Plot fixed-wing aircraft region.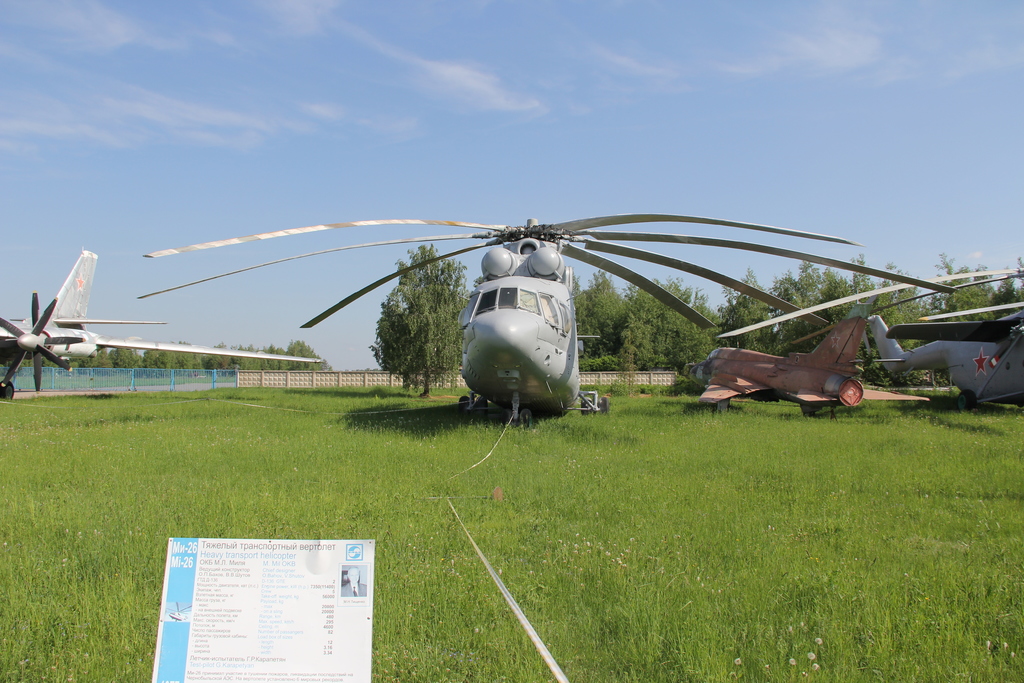
Plotted at bbox(719, 267, 1023, 411).
